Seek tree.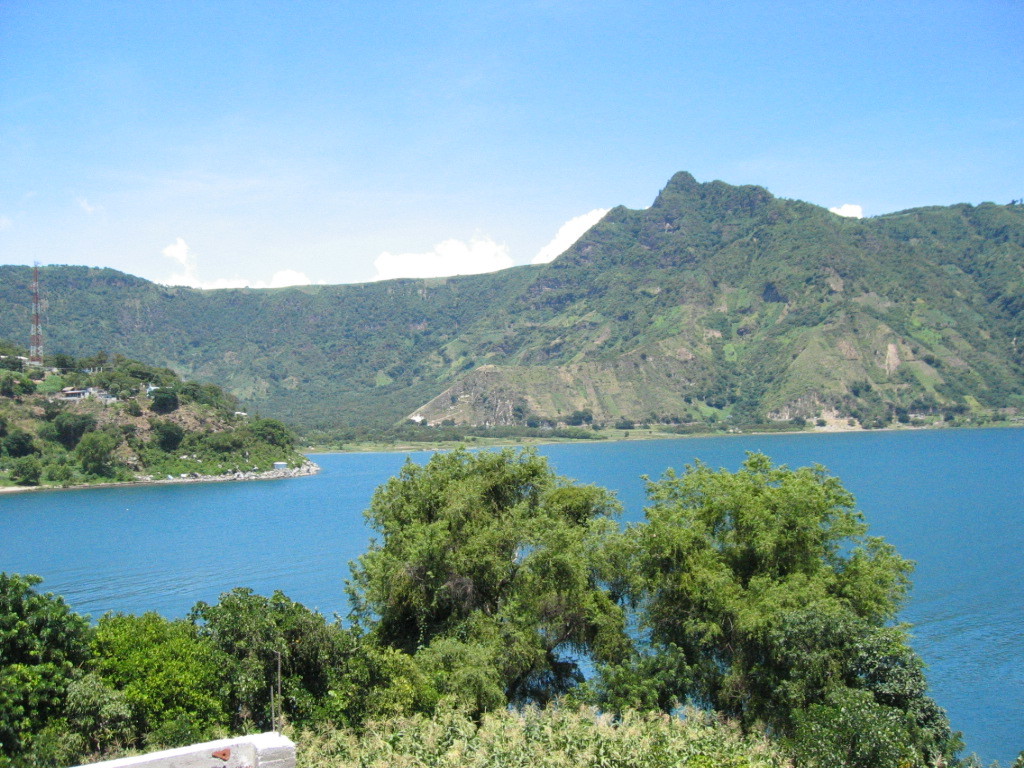
(x1=0, y1=426, x2=37, y2=457).
